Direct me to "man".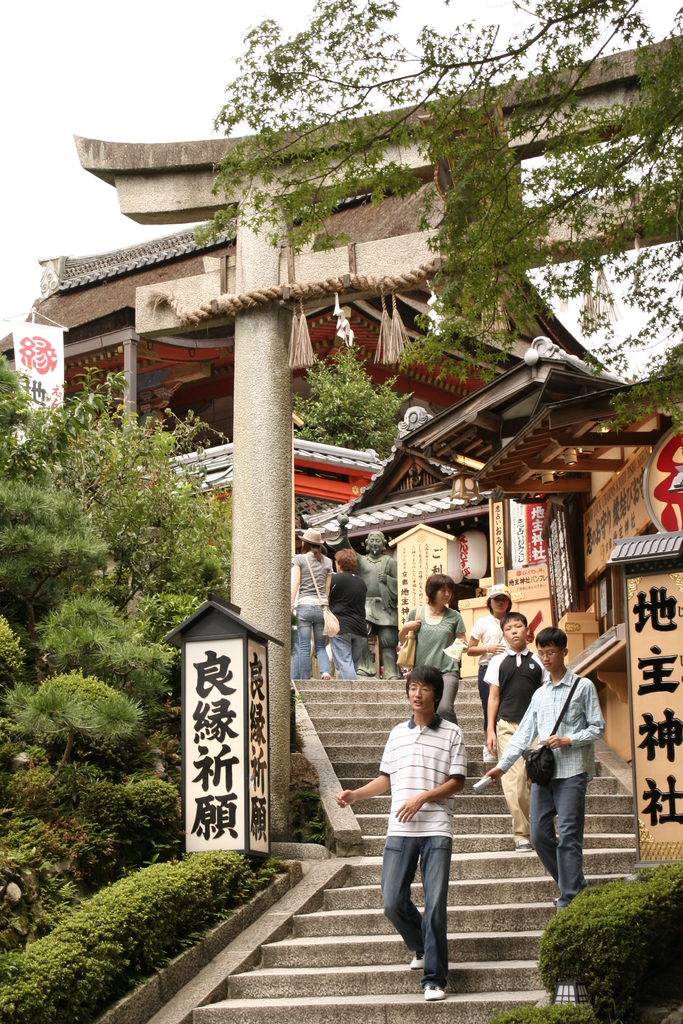
Direction: bbox=[472, 631, 597, 916].
